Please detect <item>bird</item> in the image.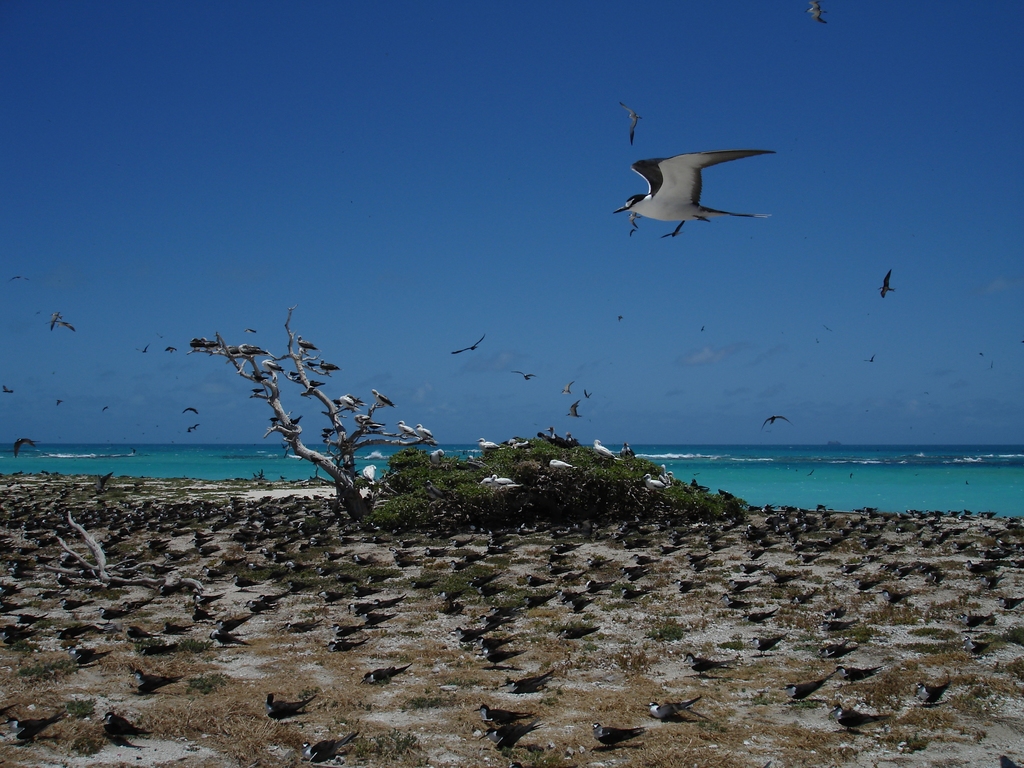
(246,564,267,572).
